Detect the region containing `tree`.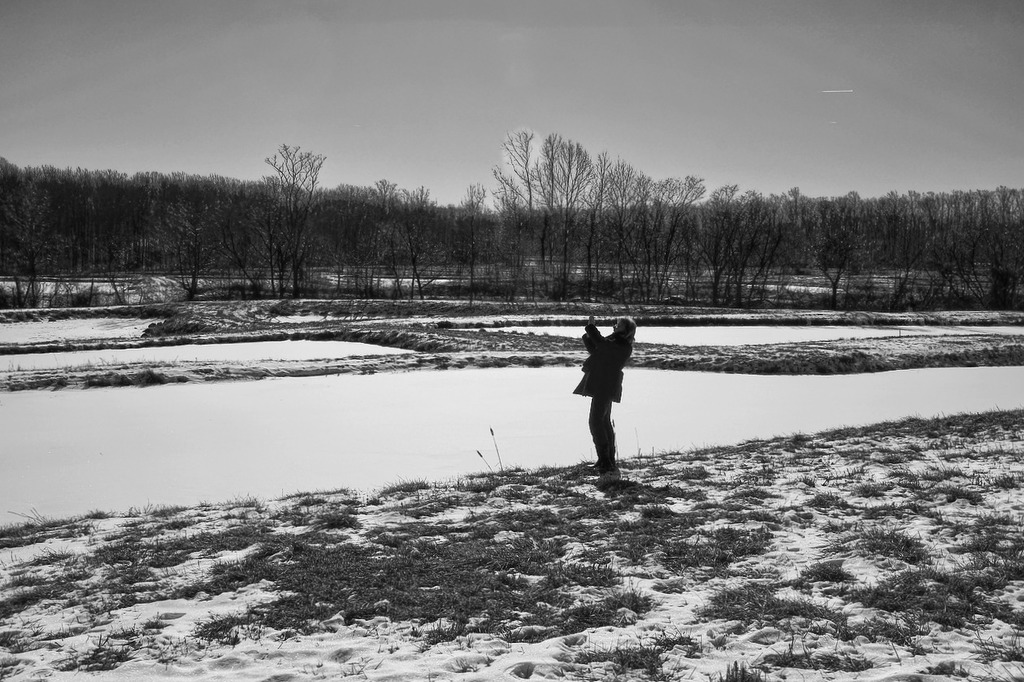
crop(653, 175, 710, 300).
